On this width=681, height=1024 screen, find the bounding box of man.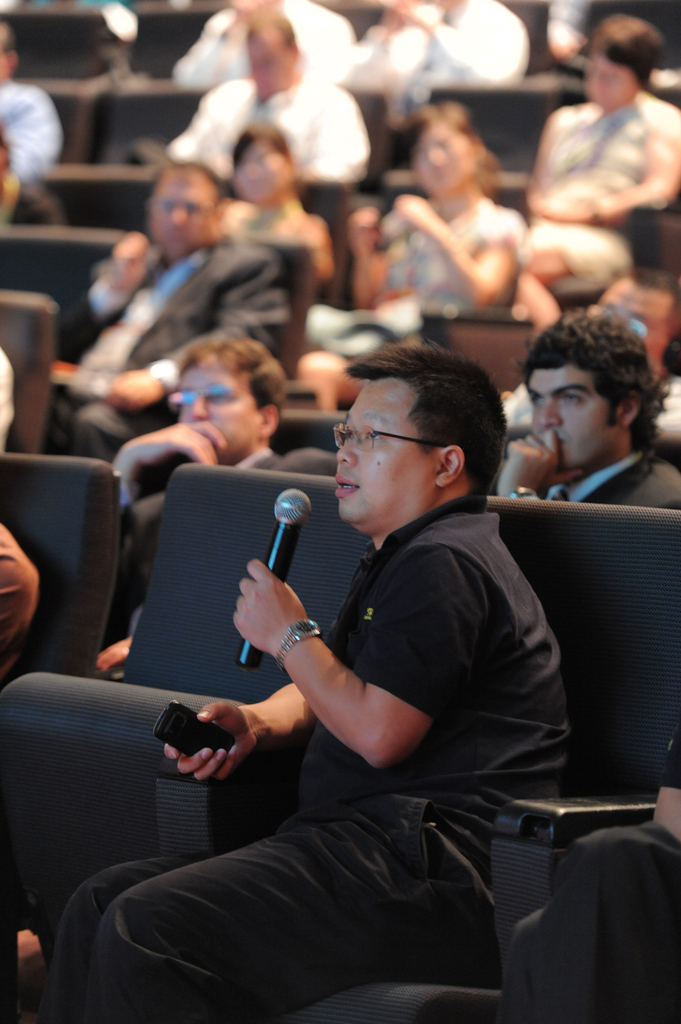
Bounding box: [x1=118, y1=308, x2=360, y2=705].
